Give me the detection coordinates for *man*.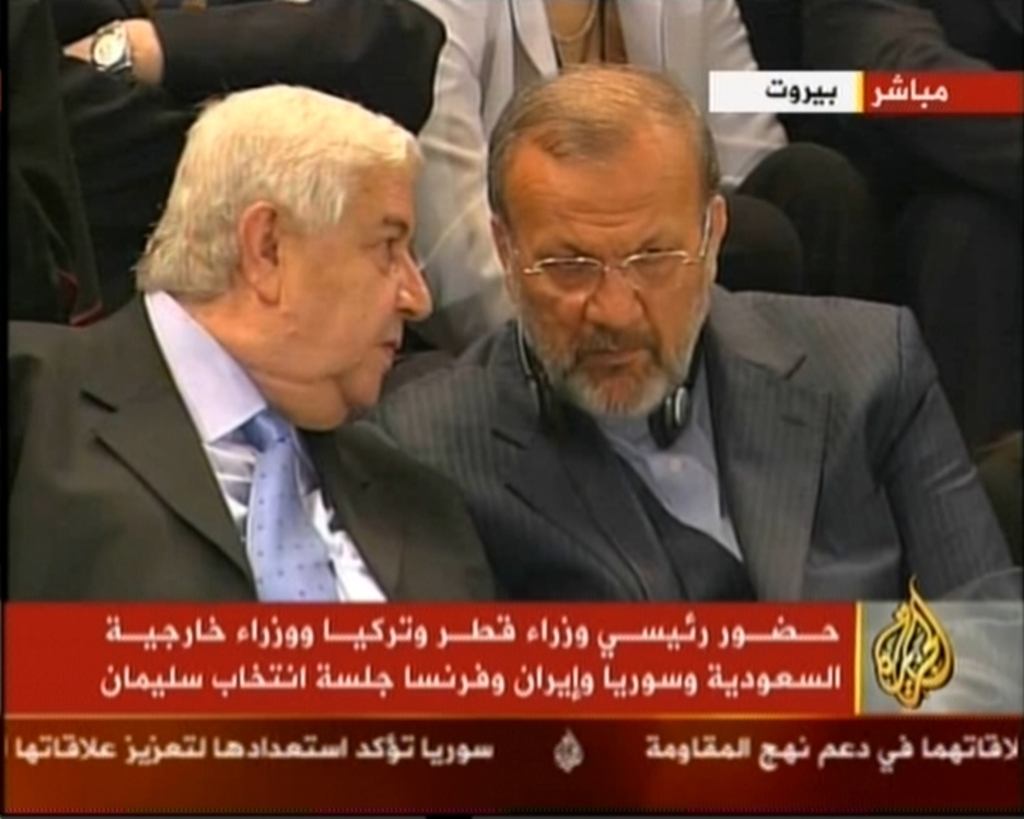
Rect(360, 65, 1023, 603).
